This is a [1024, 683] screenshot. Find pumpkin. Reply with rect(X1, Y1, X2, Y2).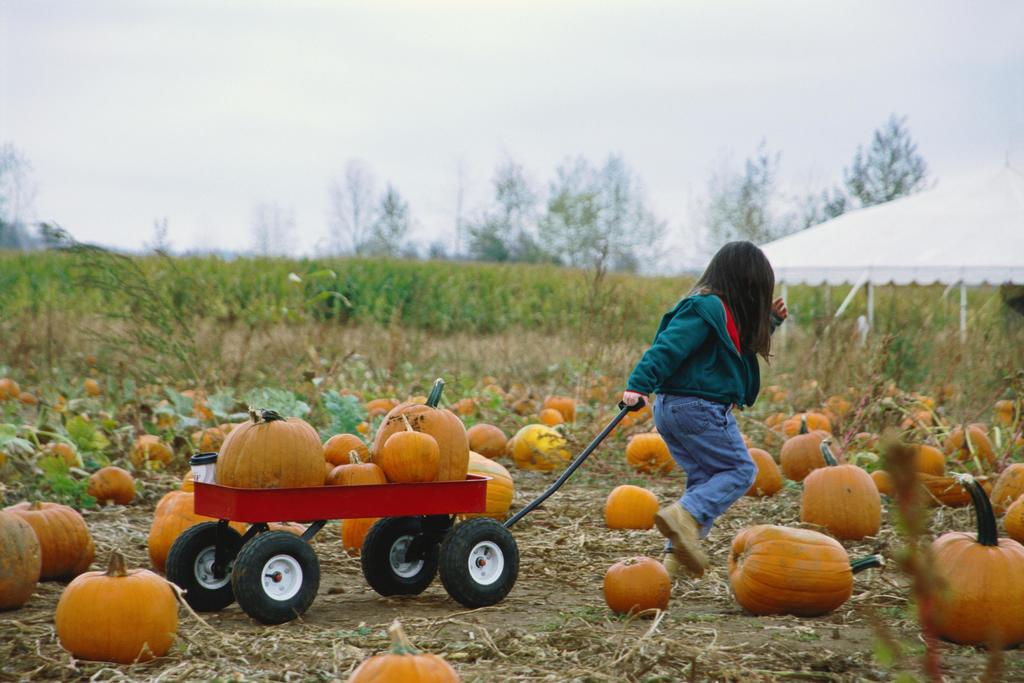
rect(790, 436, 884, 545).
